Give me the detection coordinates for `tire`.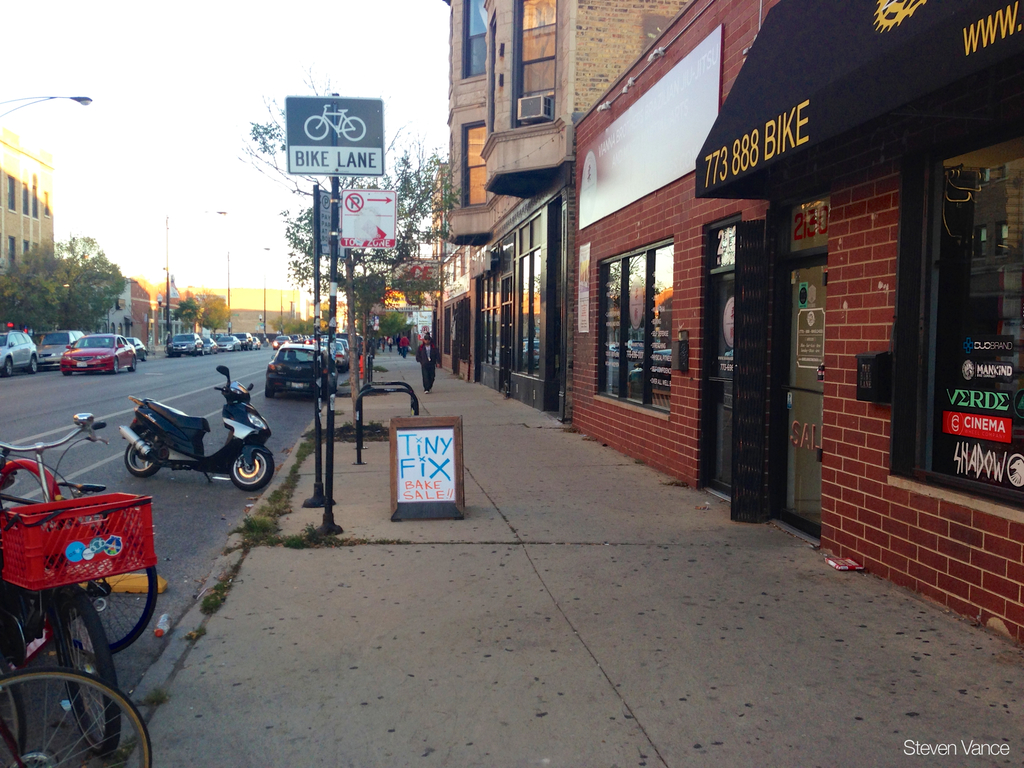
pyautogui.locateOnScreen(131, 356, 139, 369).
